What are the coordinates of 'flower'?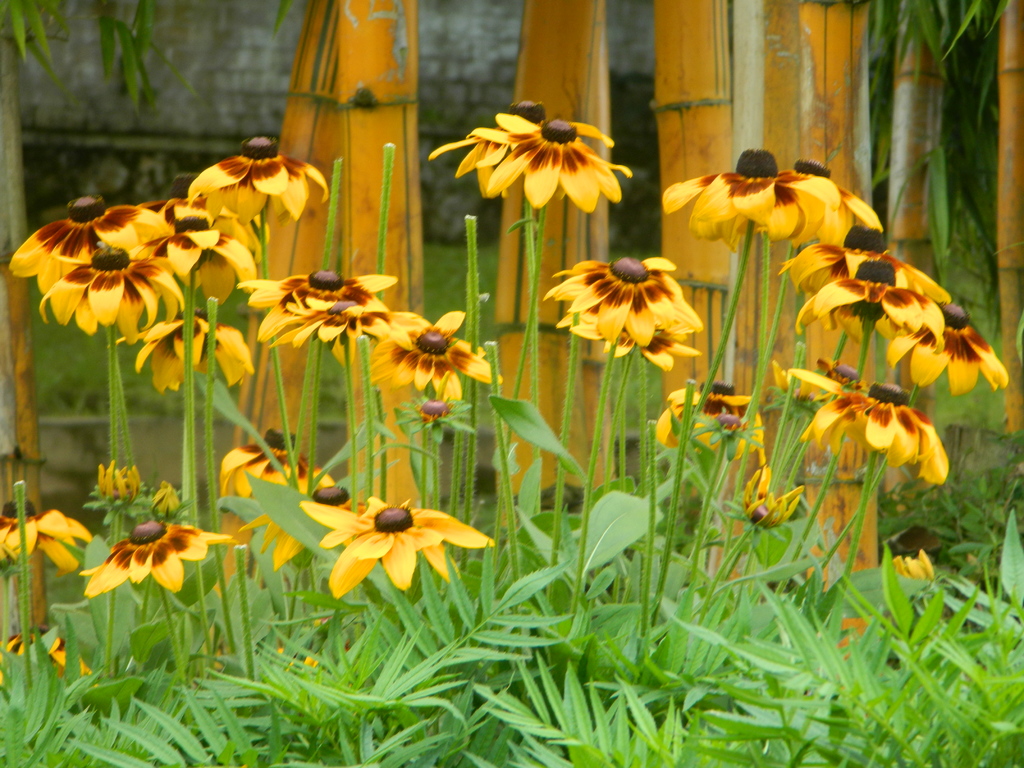
{"left": 0, "top": 498, "right": 93, "bottom": 575}.
